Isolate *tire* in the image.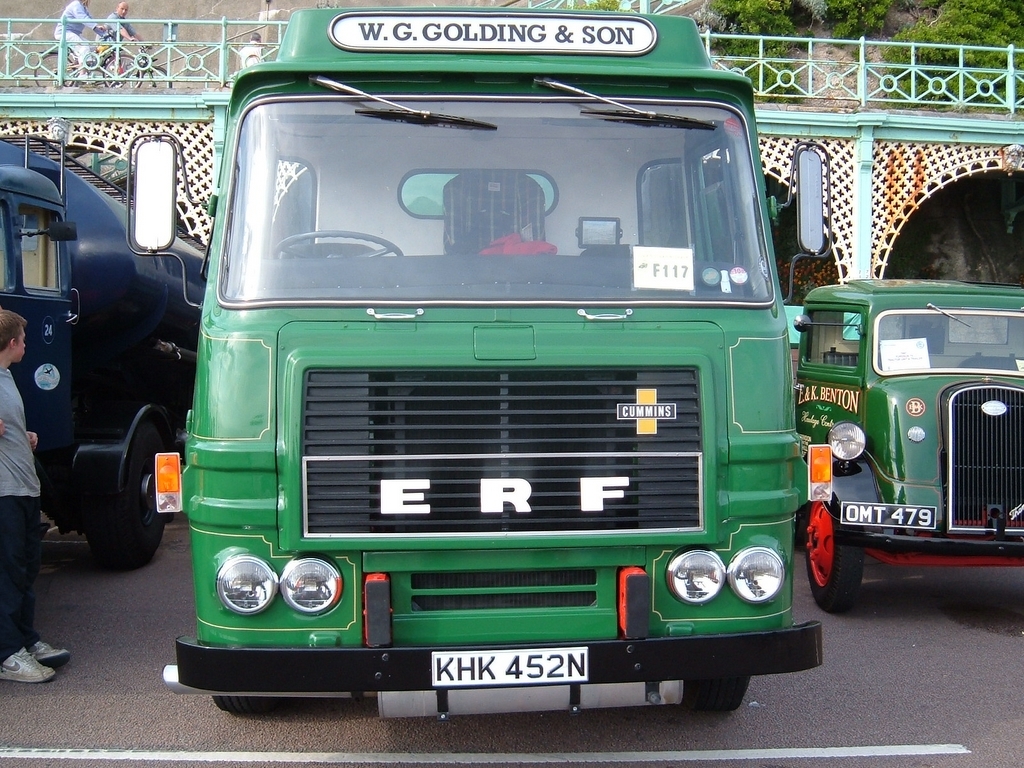
Isolated region: 804,486,865,610.
